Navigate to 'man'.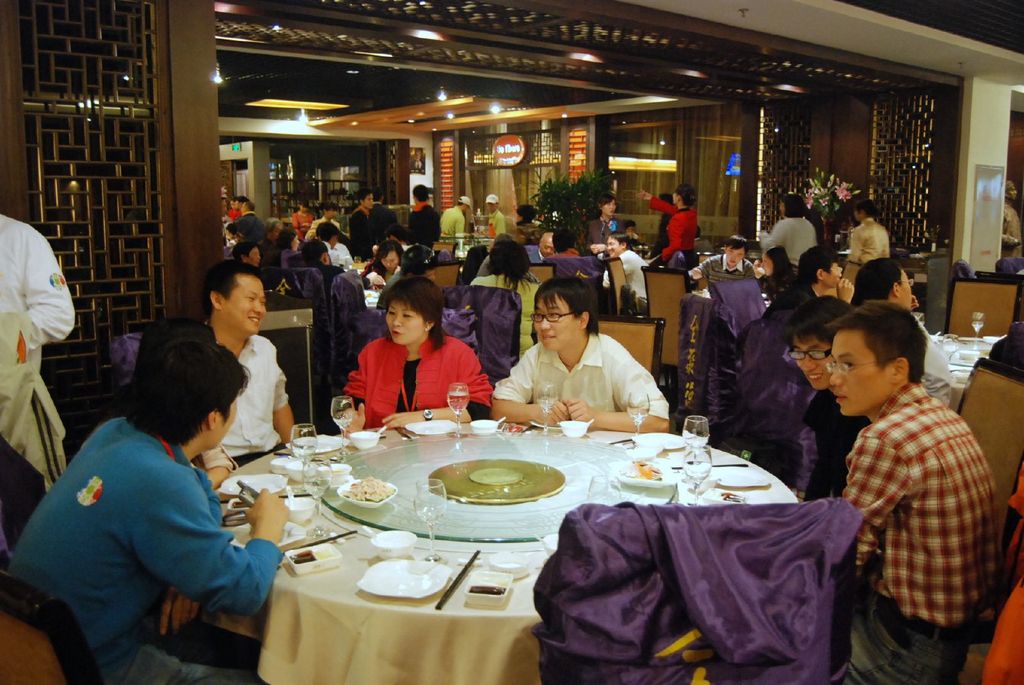
Navigation target: box(600, 232, 649, 315).
